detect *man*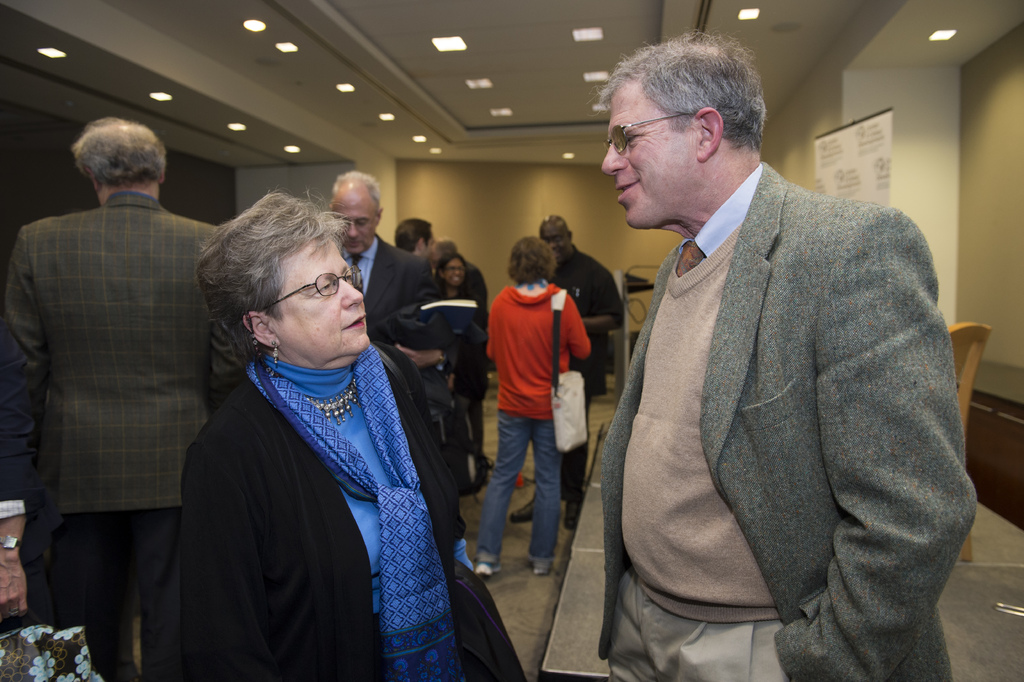
bbox=(575, 35, 988, 675)
